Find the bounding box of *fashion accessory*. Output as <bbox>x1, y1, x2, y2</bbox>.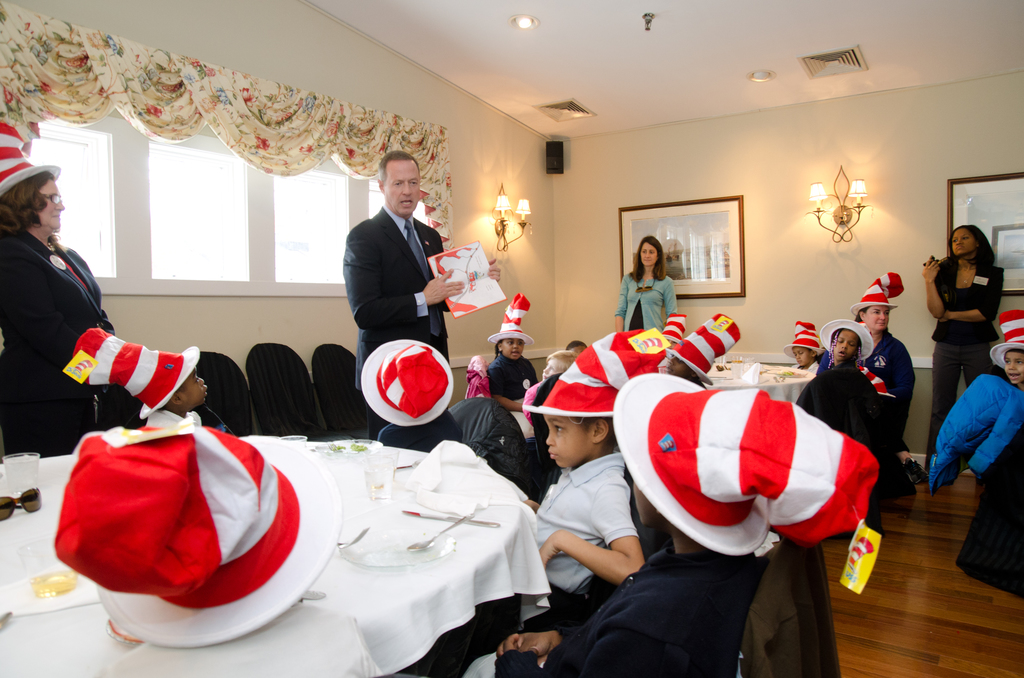
<bbox>49, 240, 56, 252</bbox>.
